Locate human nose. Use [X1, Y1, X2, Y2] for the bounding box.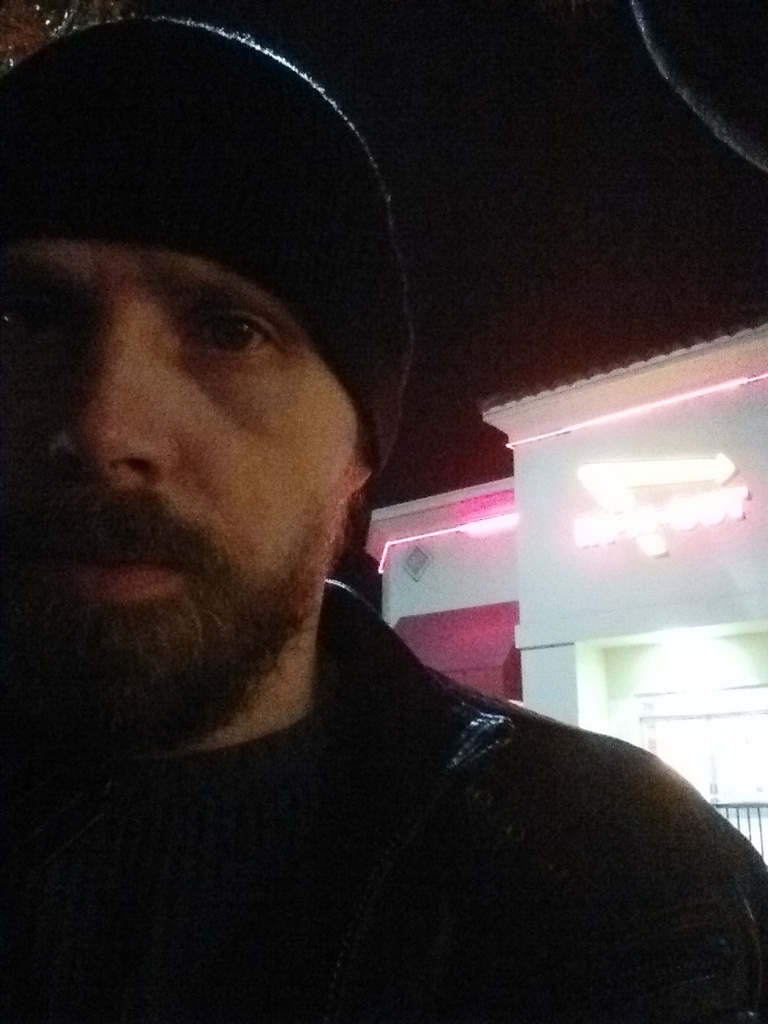
[64, 302, 190, 496].
